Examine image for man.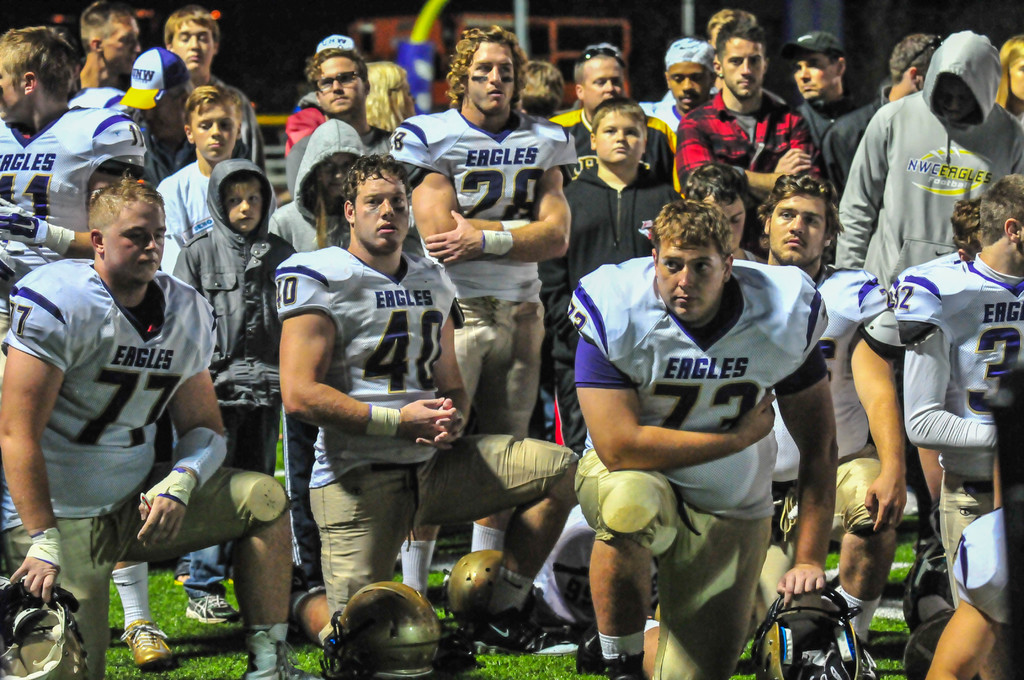
Examination result: bbox=[272, 168, 593, 668].
